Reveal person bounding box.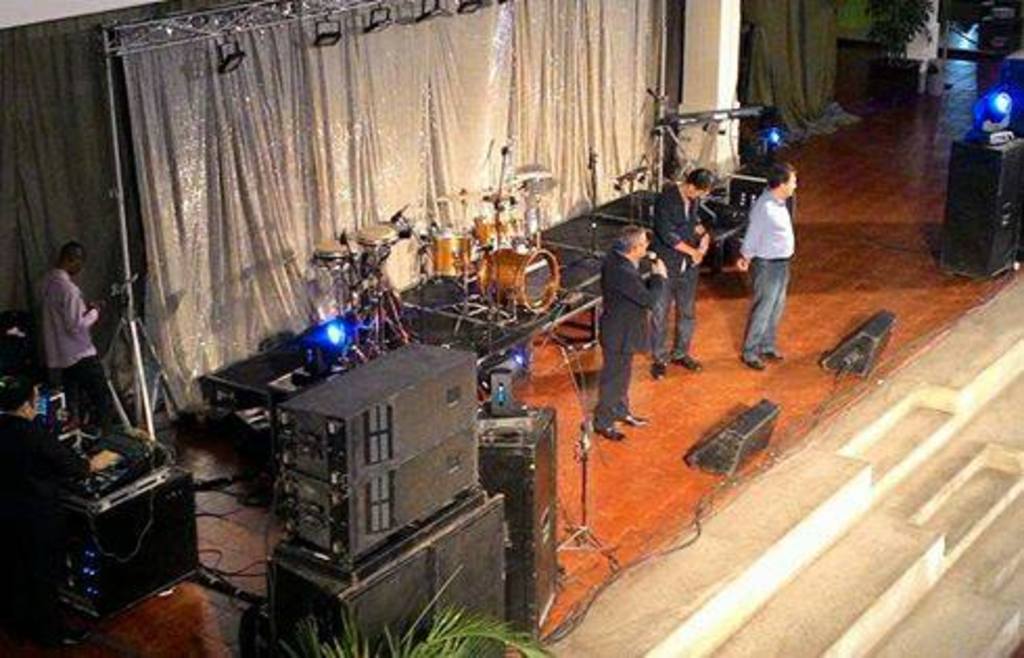
Revealed: bbox=[729, 144, 800, 374].
